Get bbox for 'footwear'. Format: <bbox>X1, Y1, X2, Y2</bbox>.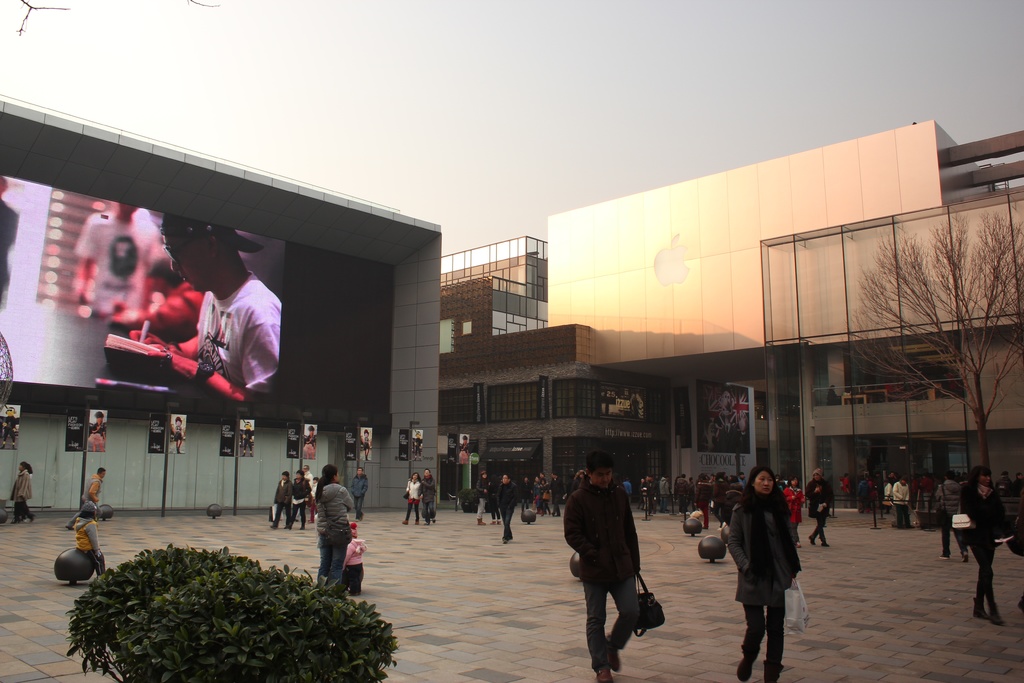
<bbox>737, 654, 758, 682</bbox>.
